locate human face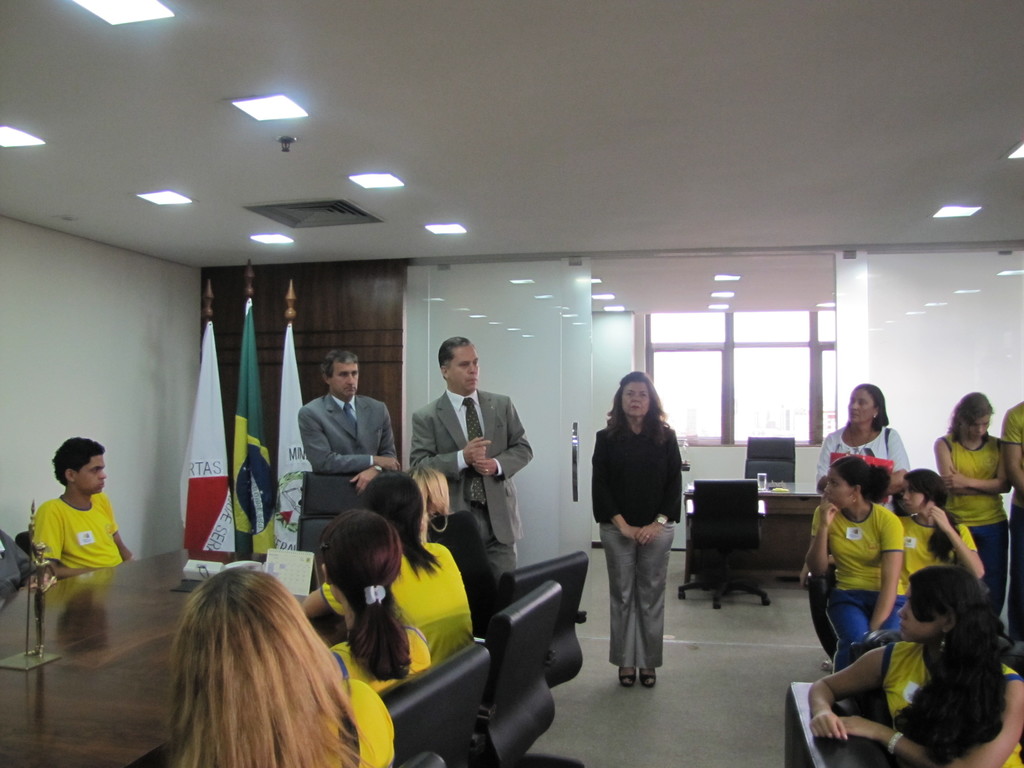
(844,391,875,421)
